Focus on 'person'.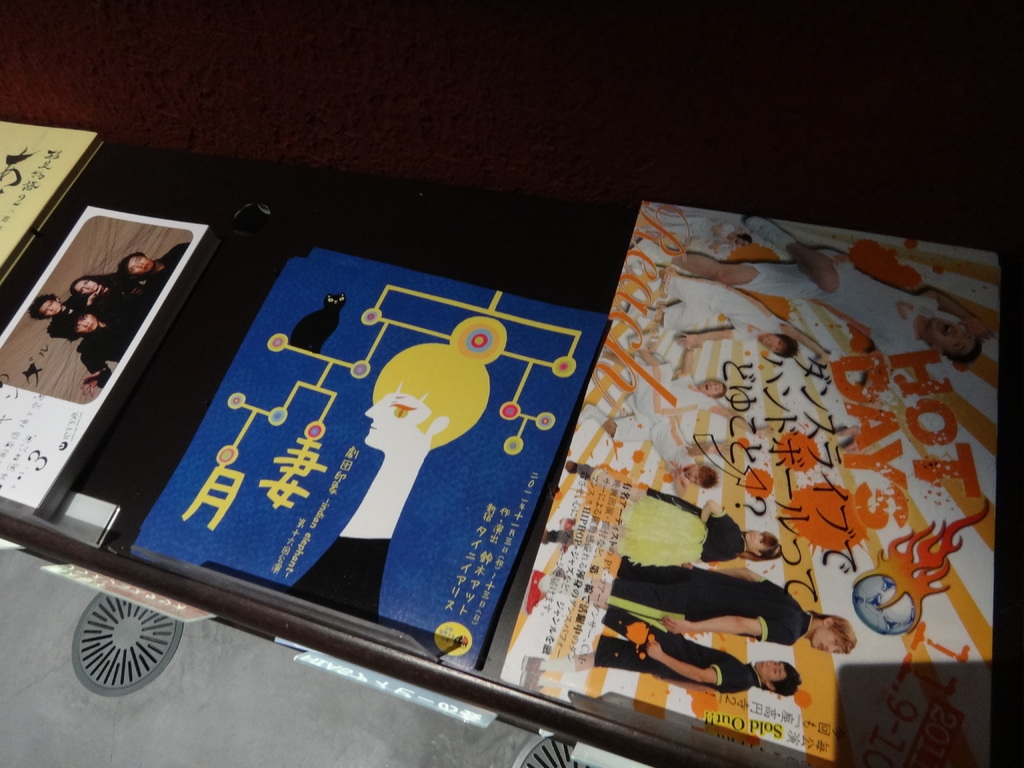
Focused at {"left": 543, "top": 454, "right": 780, "bottom": 570}.
